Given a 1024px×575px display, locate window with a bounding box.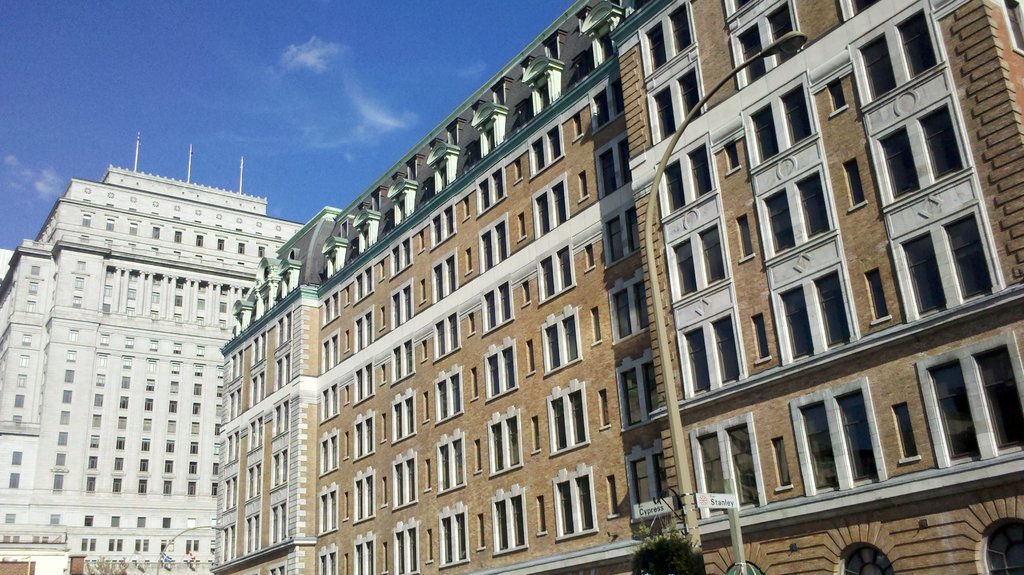
Located: left=491, top=485, right=526, bottom=553.
